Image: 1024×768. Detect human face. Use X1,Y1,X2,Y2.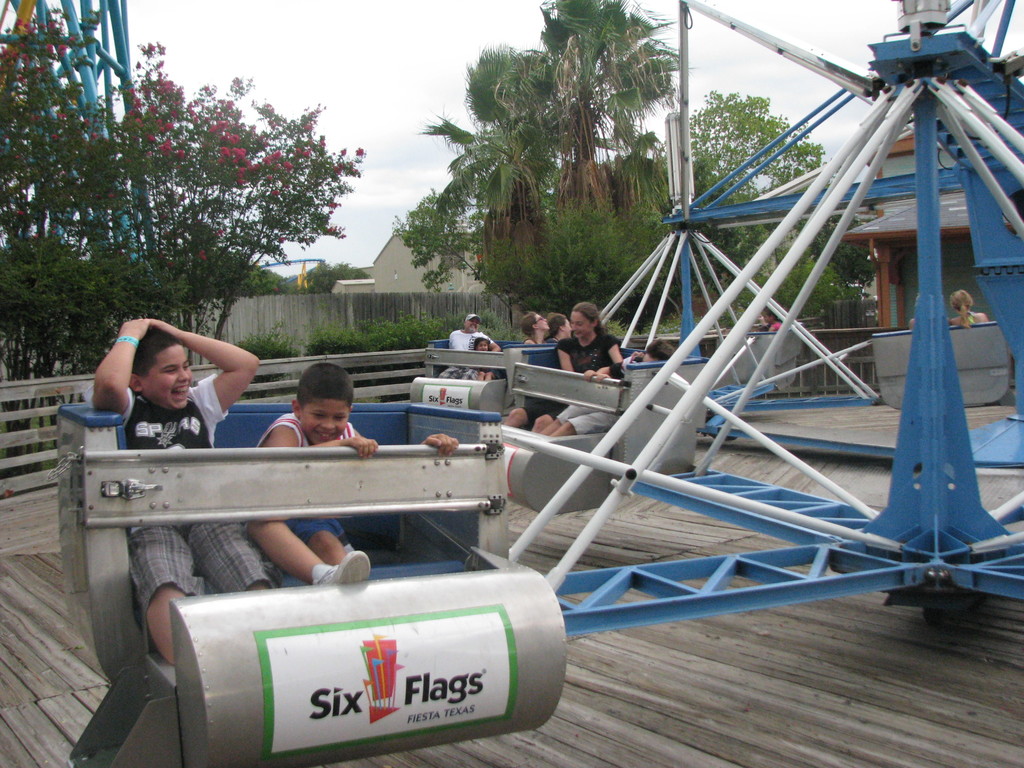
140,342,196,407.
